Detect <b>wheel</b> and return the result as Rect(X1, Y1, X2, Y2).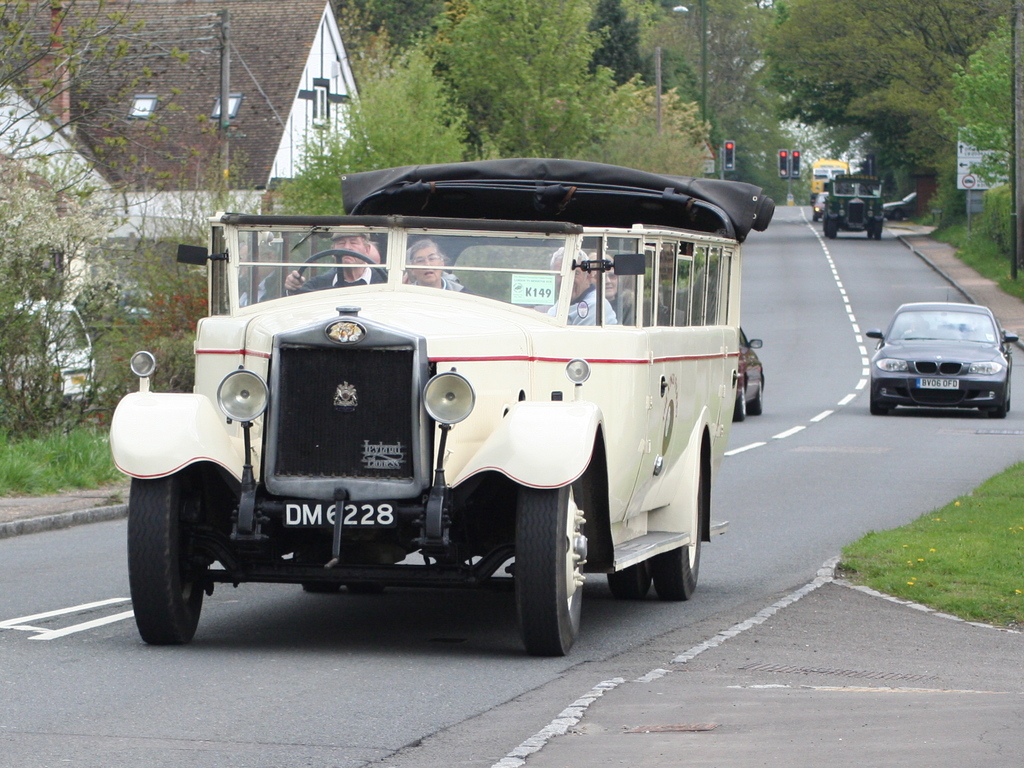
Rect(124, 472, 211, 656).
